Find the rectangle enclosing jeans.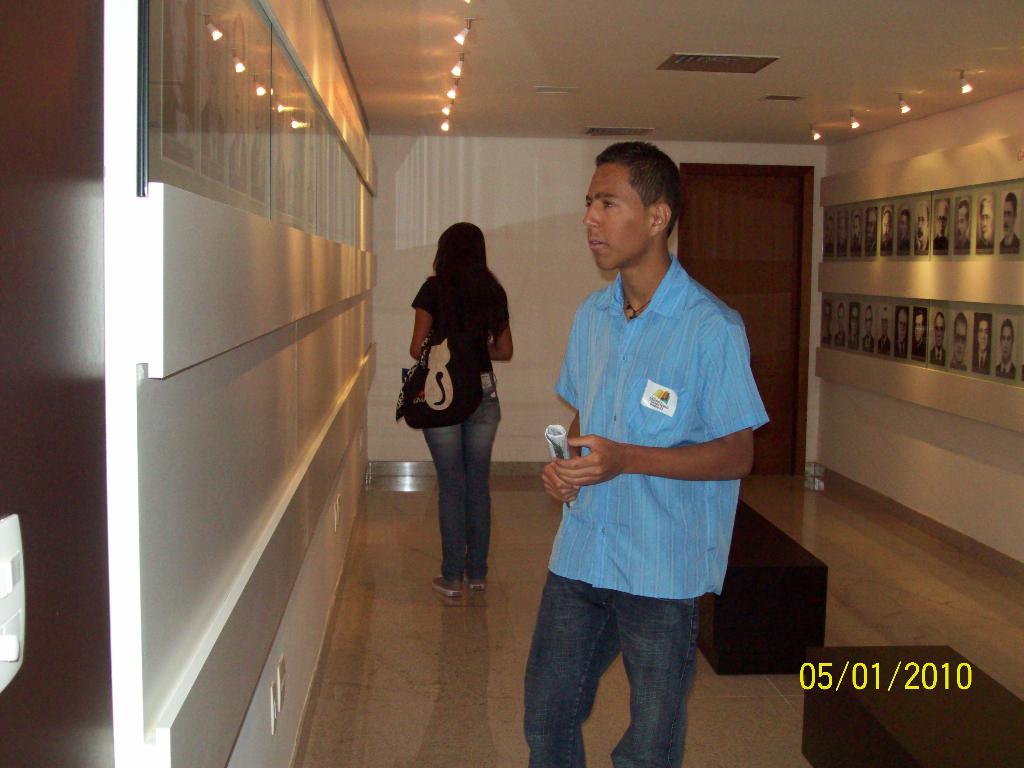
[x1=420, y1=376, x2=497, y2=584].
